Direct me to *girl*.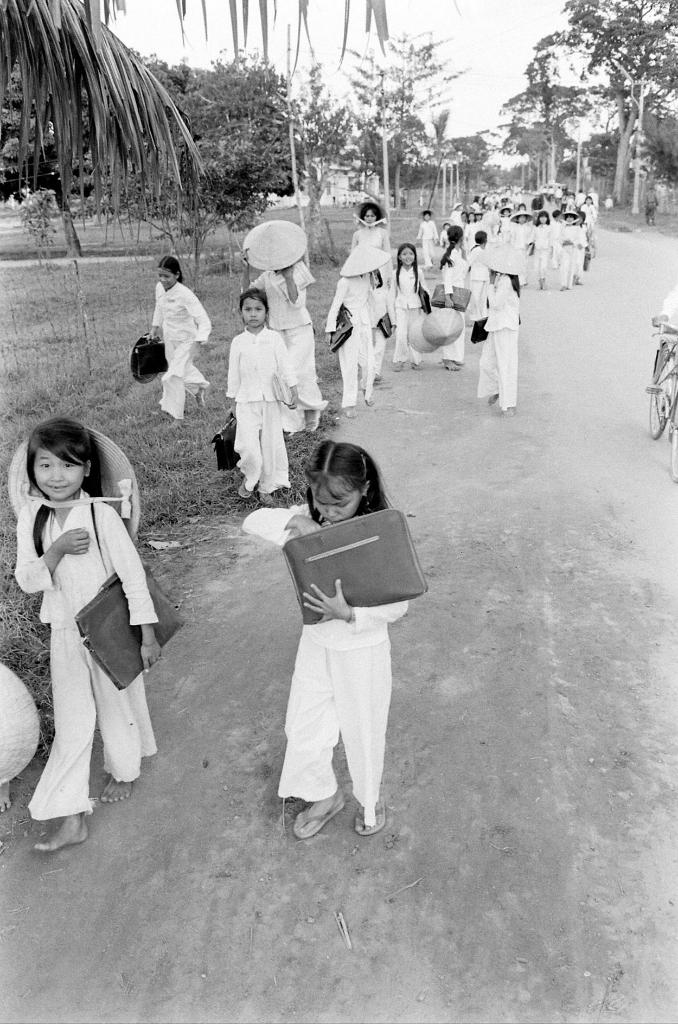
Direction: box(13, 419, 167, 819).
